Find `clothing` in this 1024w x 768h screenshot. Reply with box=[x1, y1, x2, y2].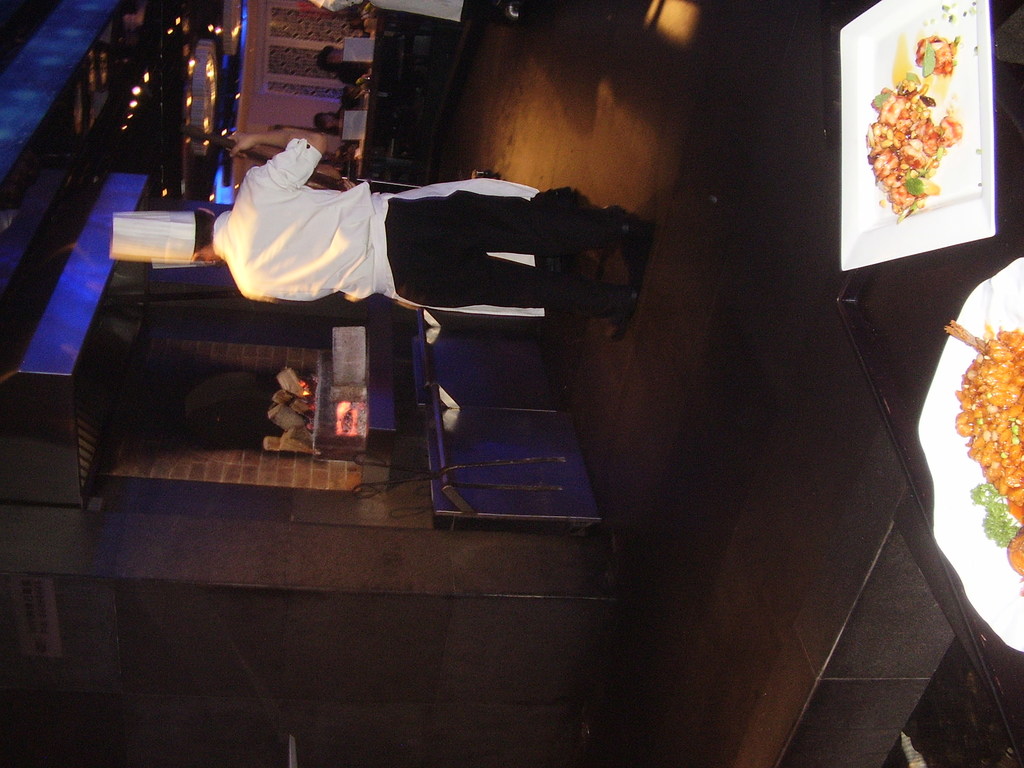
box=[214, 146, 580, 336].
